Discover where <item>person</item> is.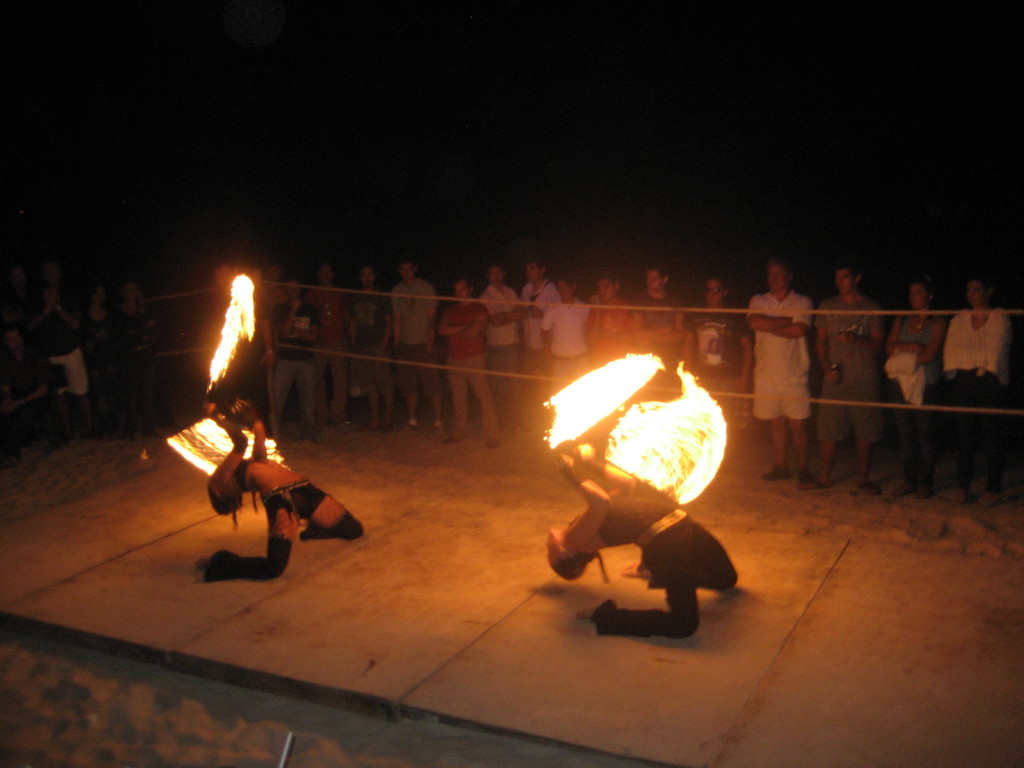
Discovered at x1=355, y1=265, x2=390, y2=419.
